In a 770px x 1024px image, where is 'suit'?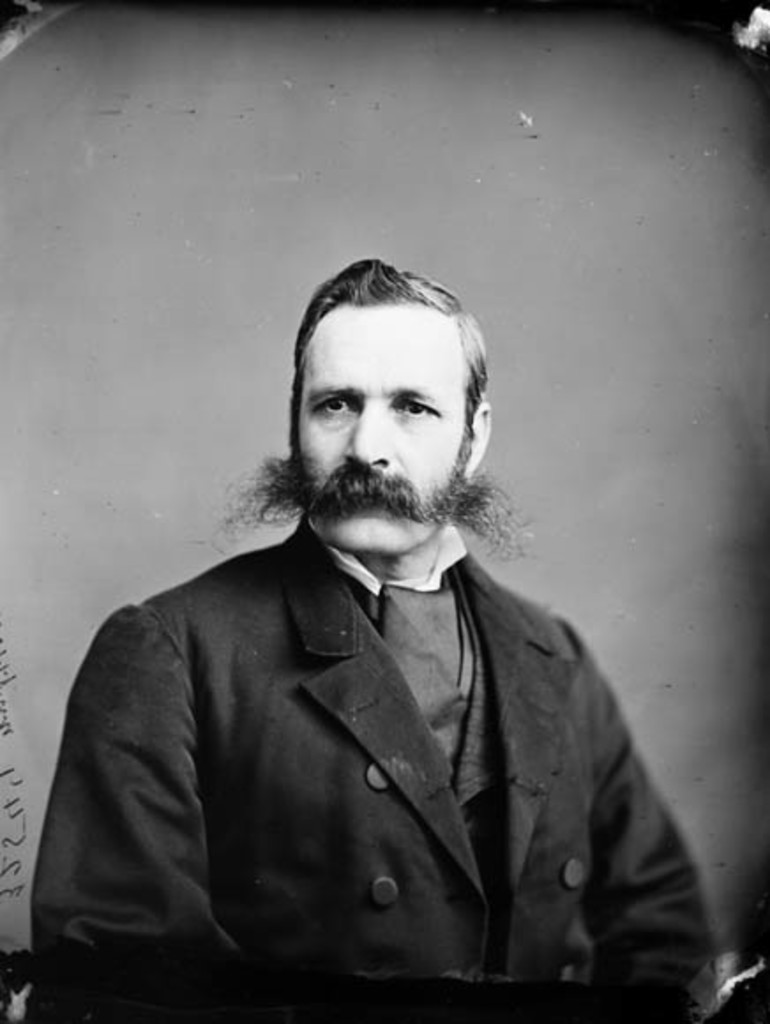
rect(25, 486, 689, 990).
